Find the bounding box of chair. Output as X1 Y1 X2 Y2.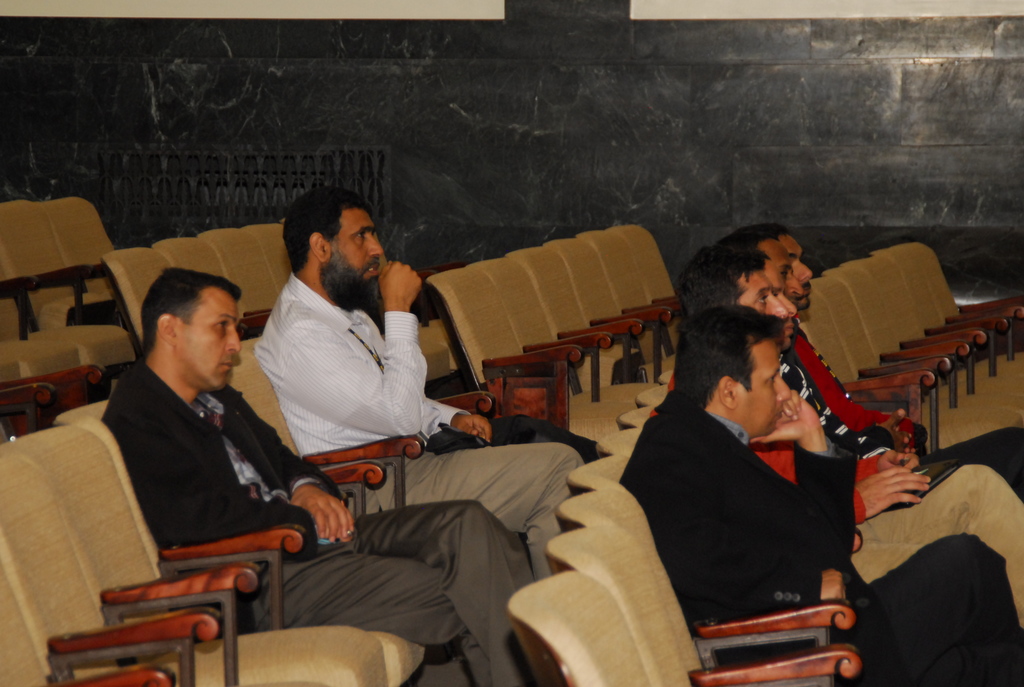
54 395 390 558.
